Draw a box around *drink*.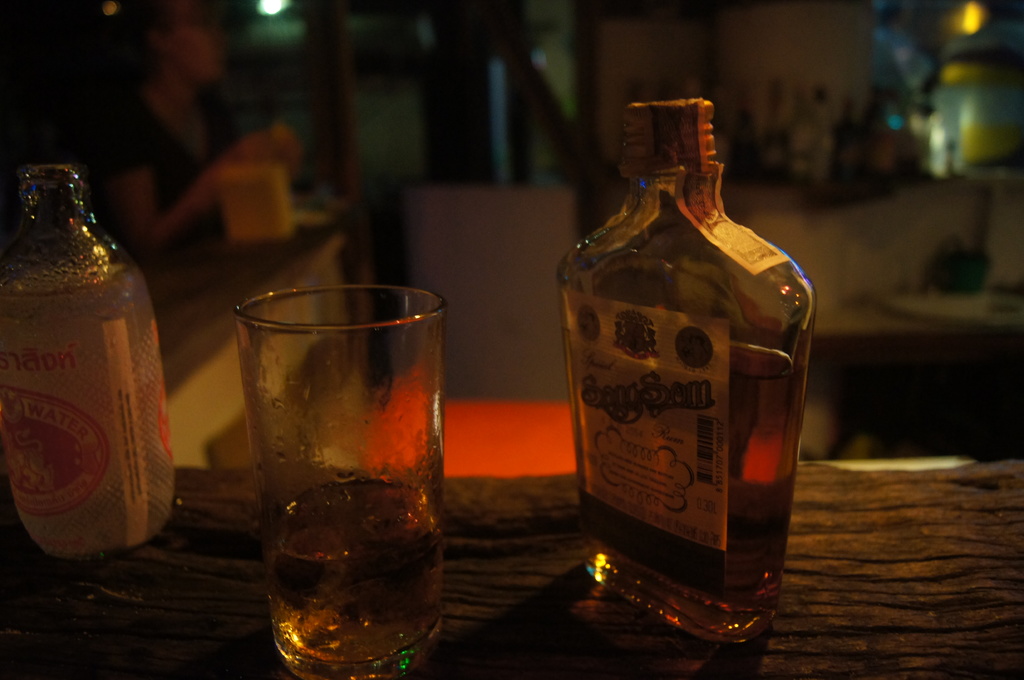
pyautogui.locateOnScreen(9, 151, 164, 571).
